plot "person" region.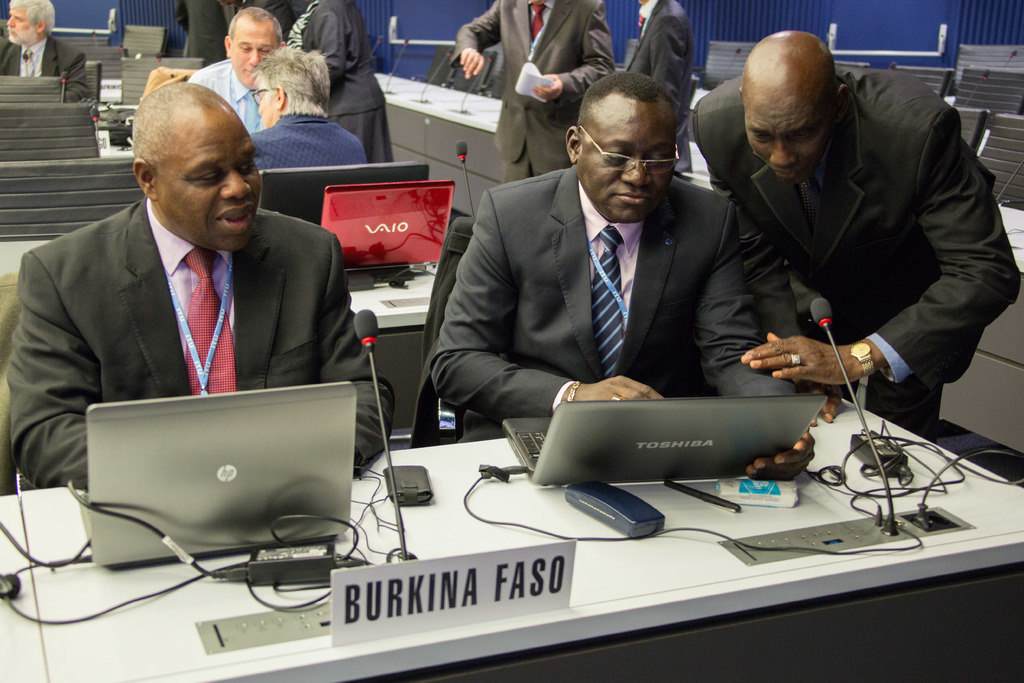
Plotted at [x1=702, y1=9, x2=1009, y2=493].
